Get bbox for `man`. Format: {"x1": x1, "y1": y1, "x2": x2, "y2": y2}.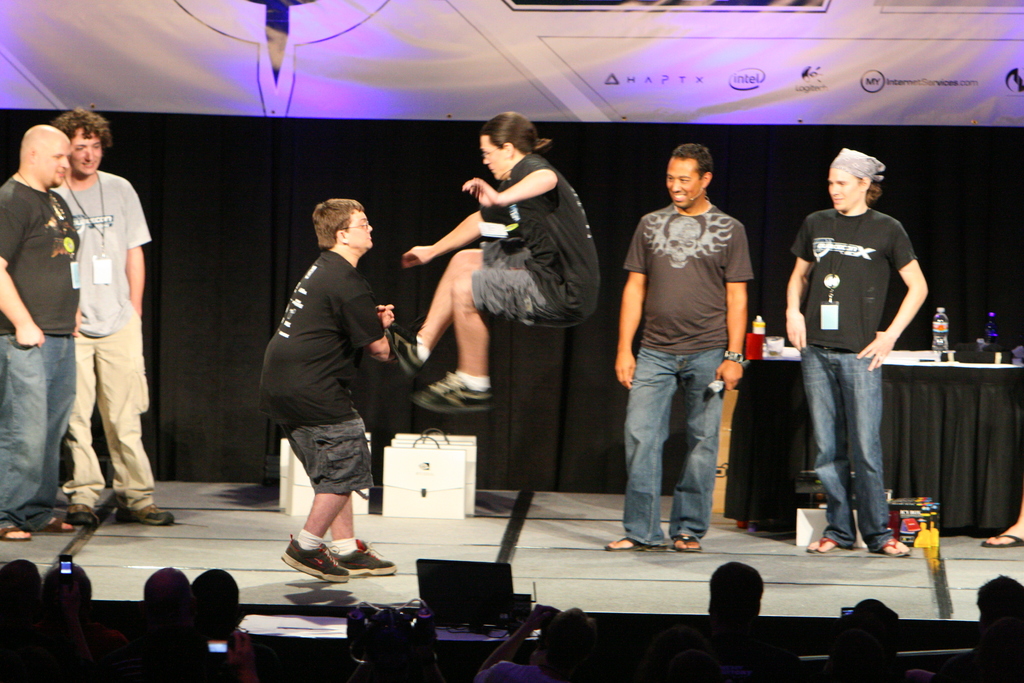
{"x1": 0, "y1": 126, "x2": 69, "y2": 543}.
